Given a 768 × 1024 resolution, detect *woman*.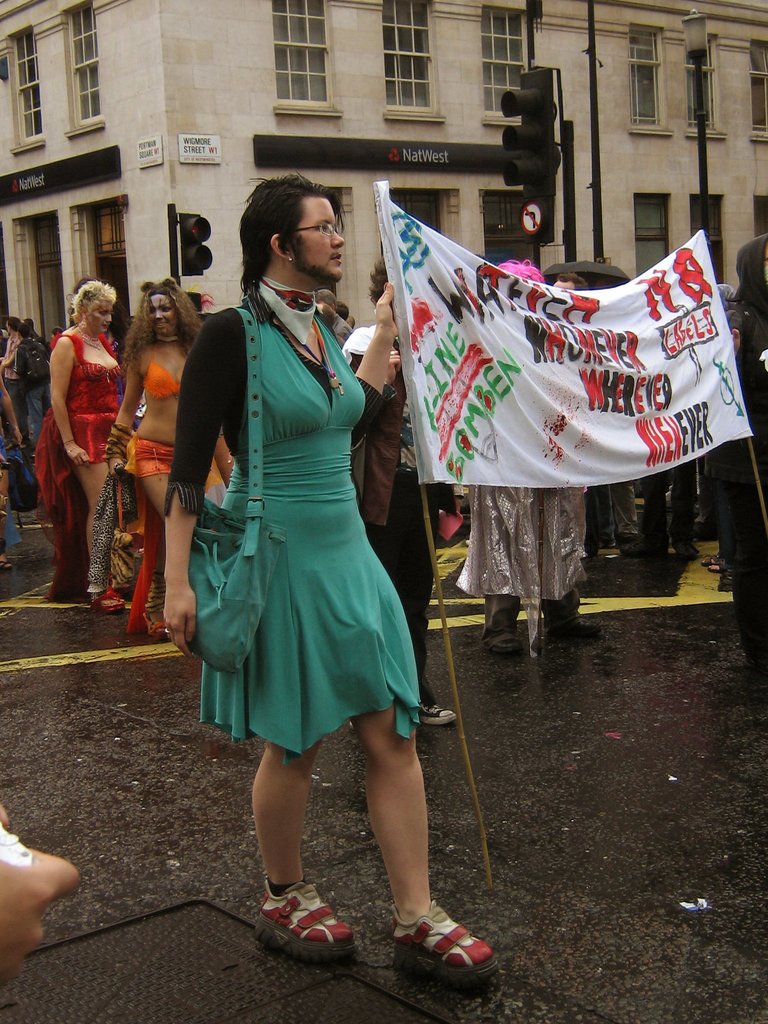
x1=28 y1=268 x2=135 y2=600.
